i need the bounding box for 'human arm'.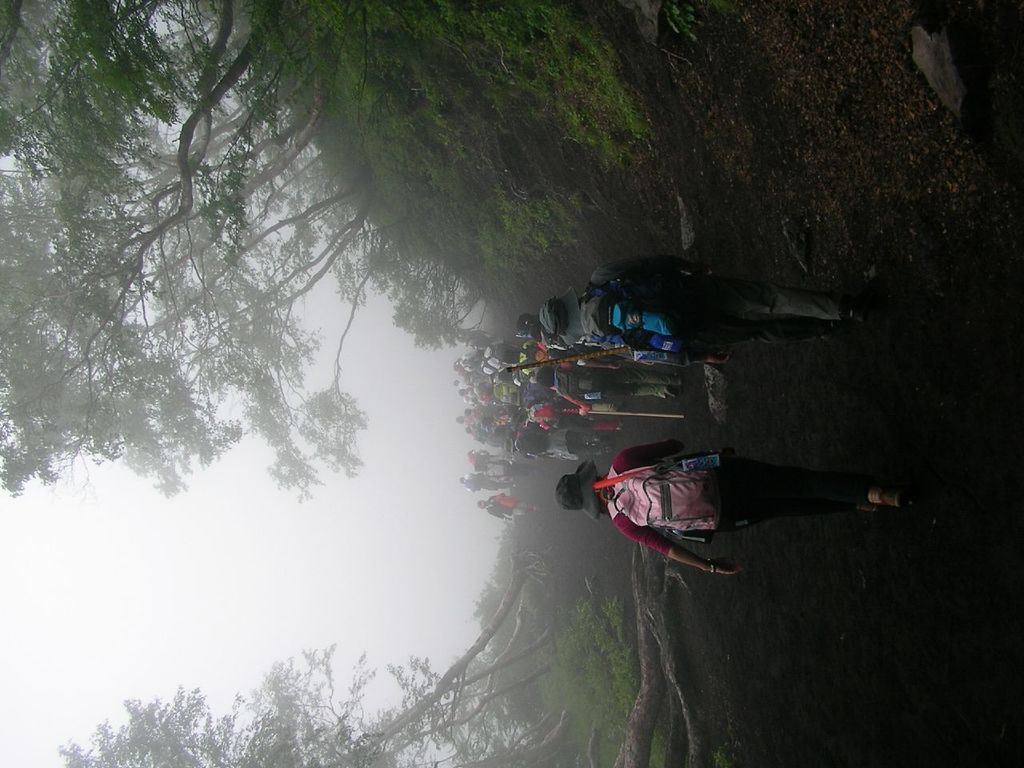
Here it is: [608,511,742,574].
